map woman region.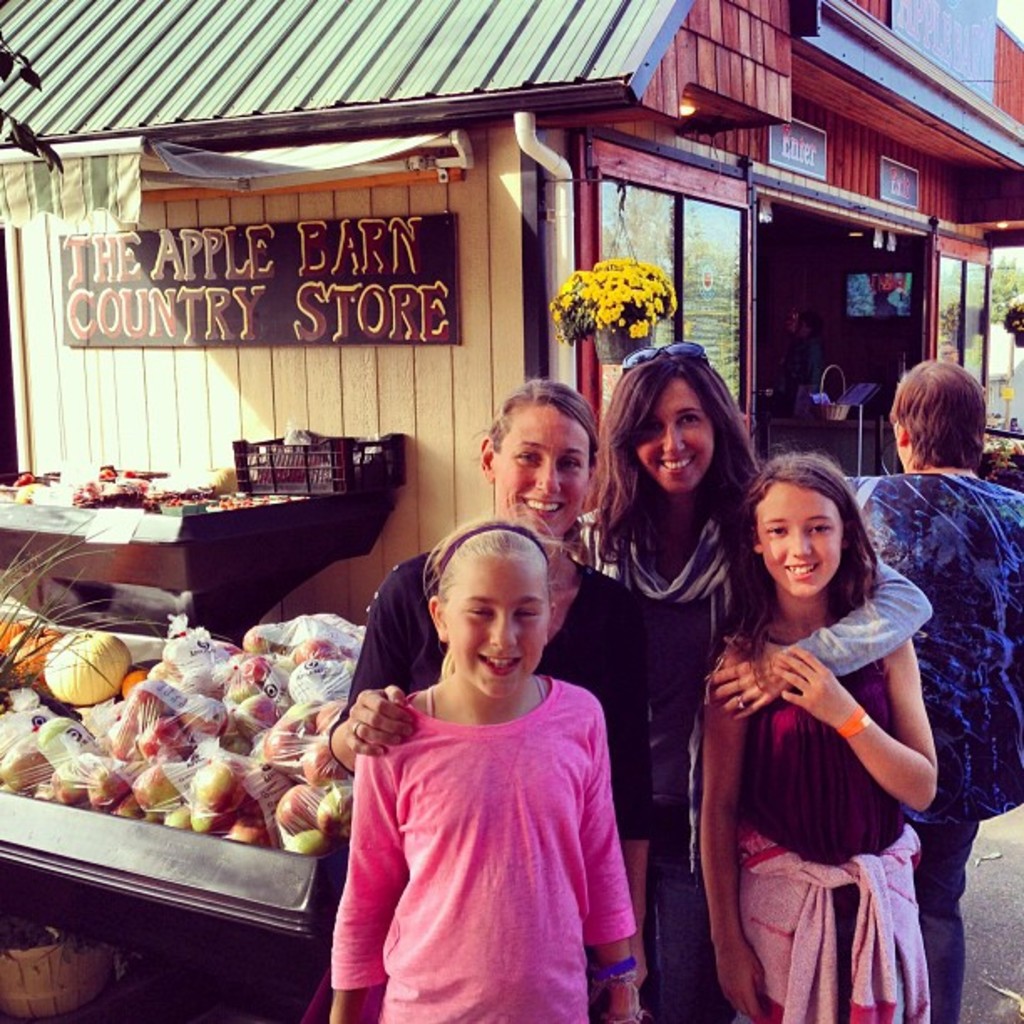
Mapped to box=[850, 358, 1022, 1022].
